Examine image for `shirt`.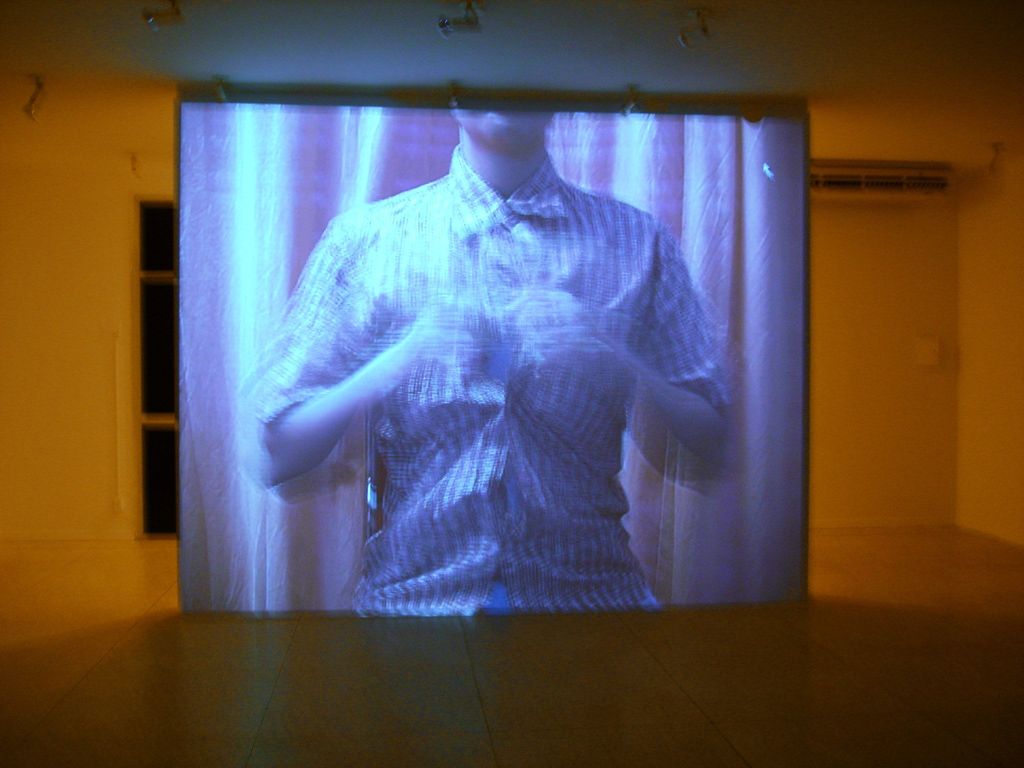
Examination result: box=[235, 119, 793, 589].
